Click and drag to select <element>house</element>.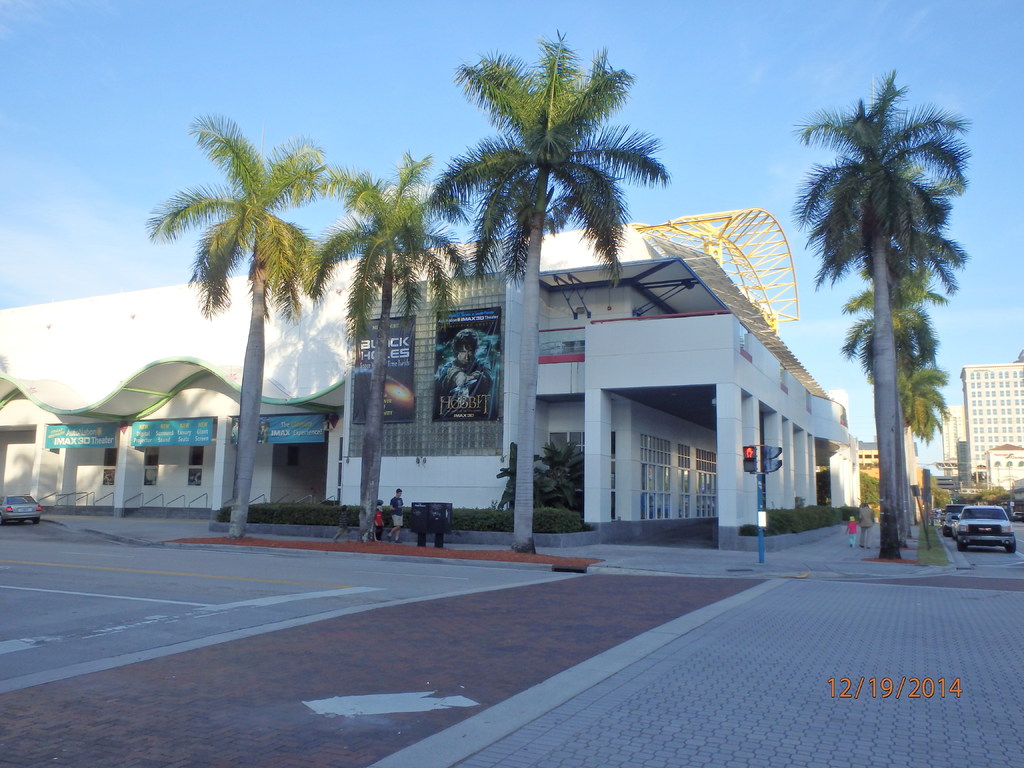
Selection: pyautogui.locateOnScreen(958, 364, 1023, 481).
